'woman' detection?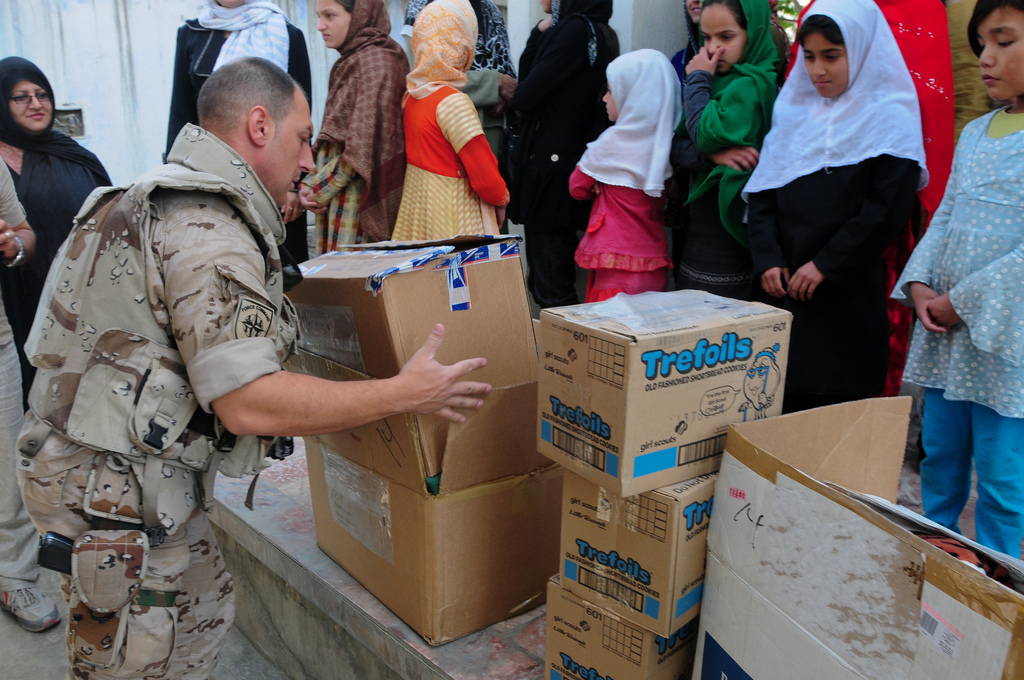
bbox=[0, 53, 118, 416]
